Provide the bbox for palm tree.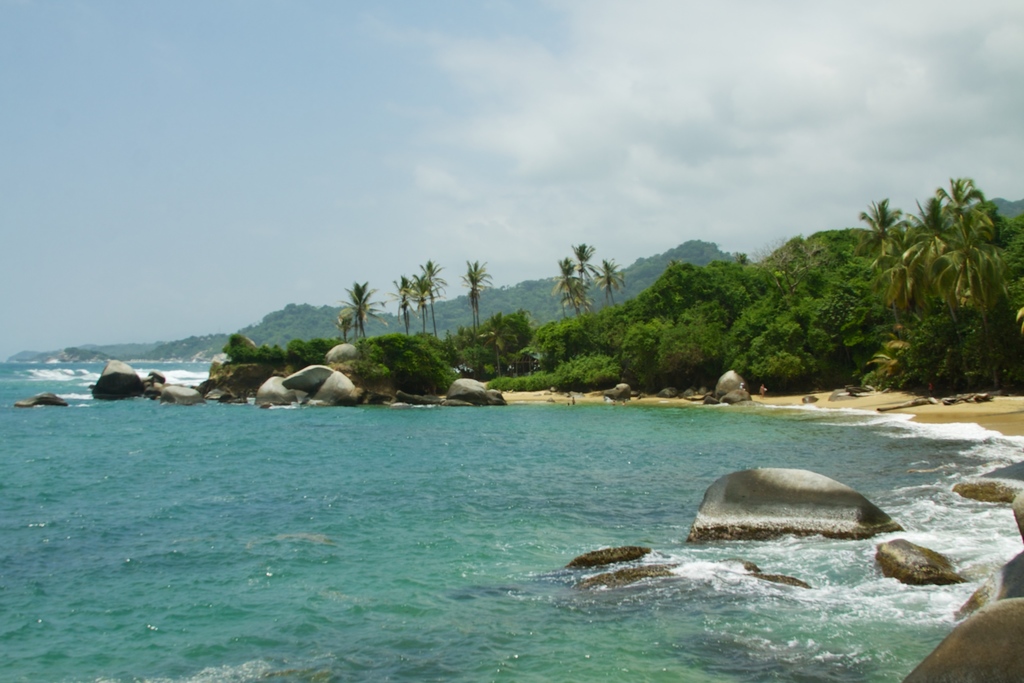
x1=554 y1=259 x2=585 y2=321.
